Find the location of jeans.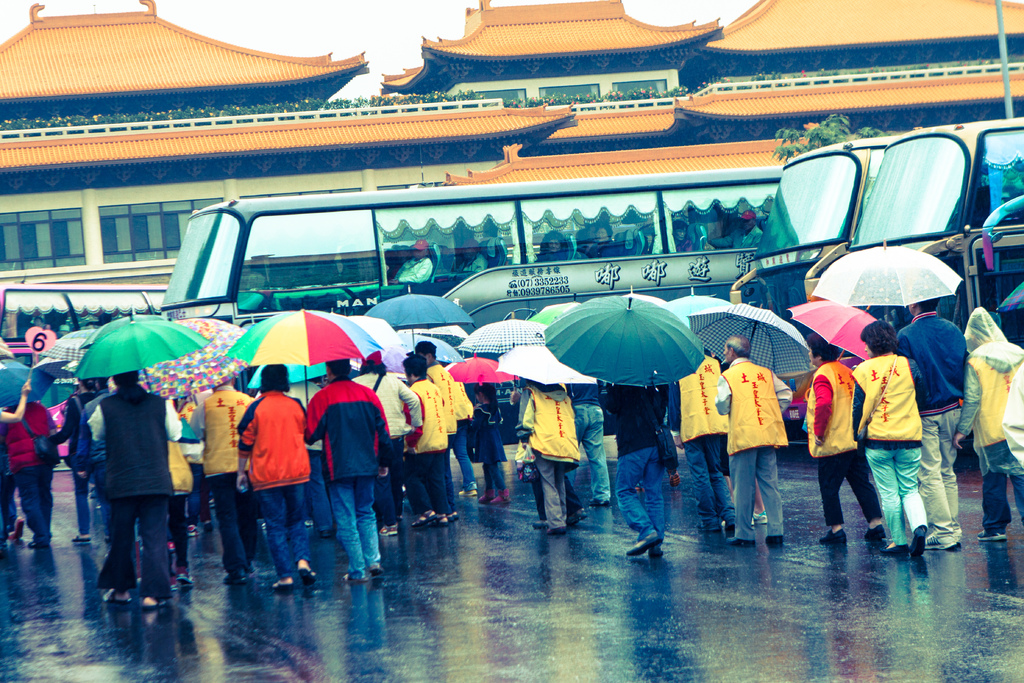
Location: 689,429,740,534.
